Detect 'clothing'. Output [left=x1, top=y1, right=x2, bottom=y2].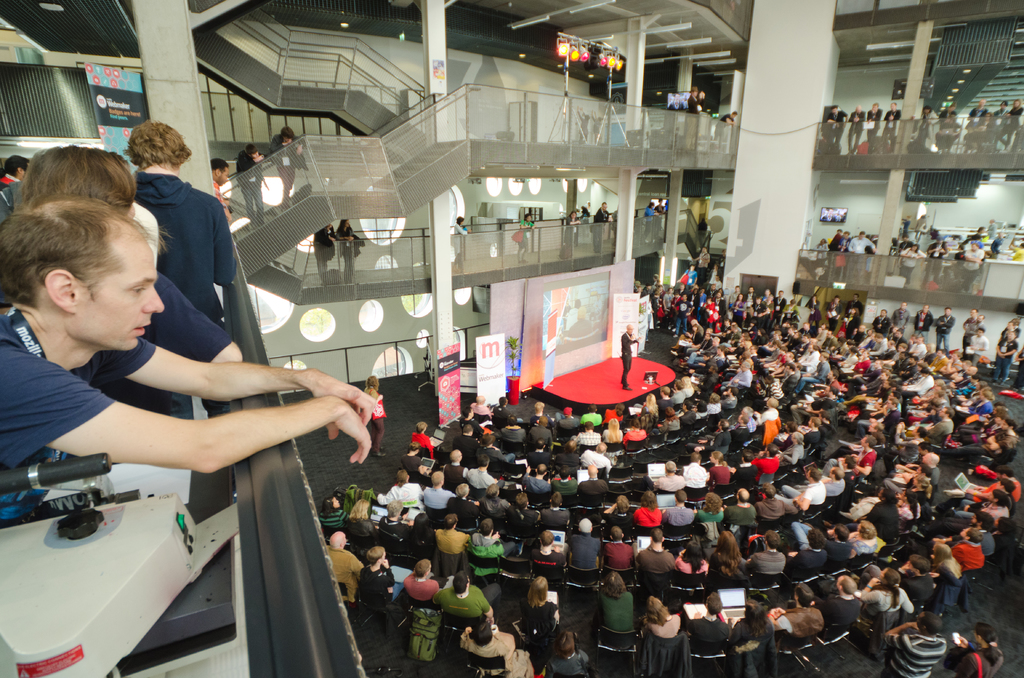
[left=882, top=106, right=901, bottom=150].
